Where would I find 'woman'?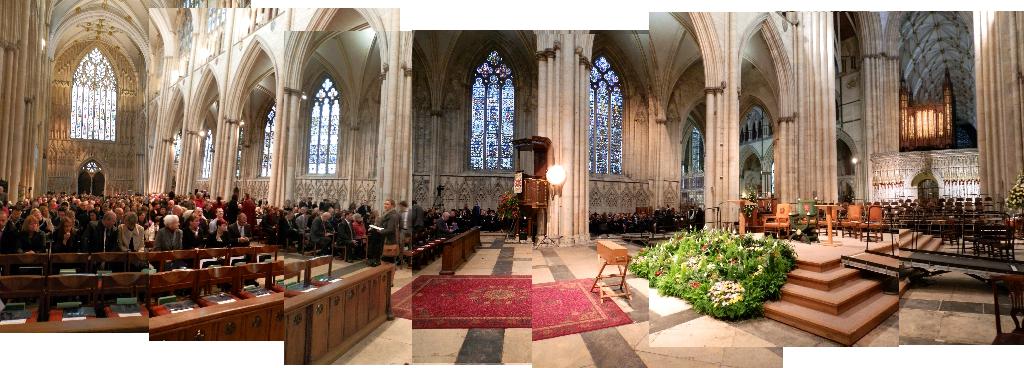
At 372:198:401:291.
